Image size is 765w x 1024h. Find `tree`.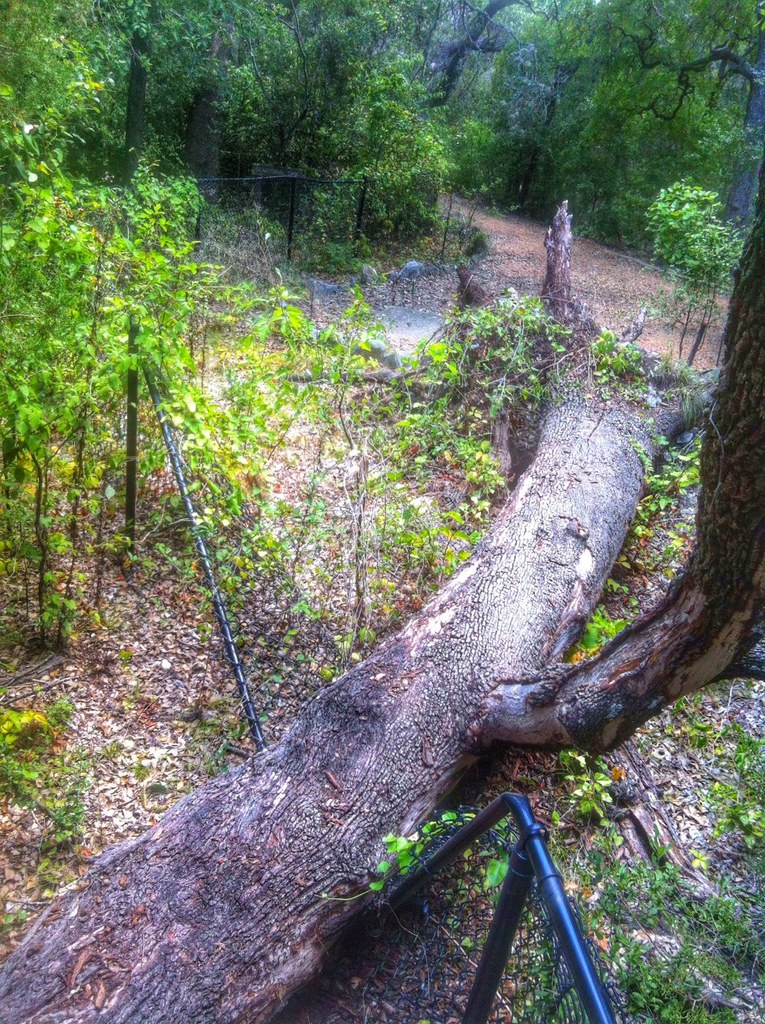
Rect(612, 0, 764, 254).
